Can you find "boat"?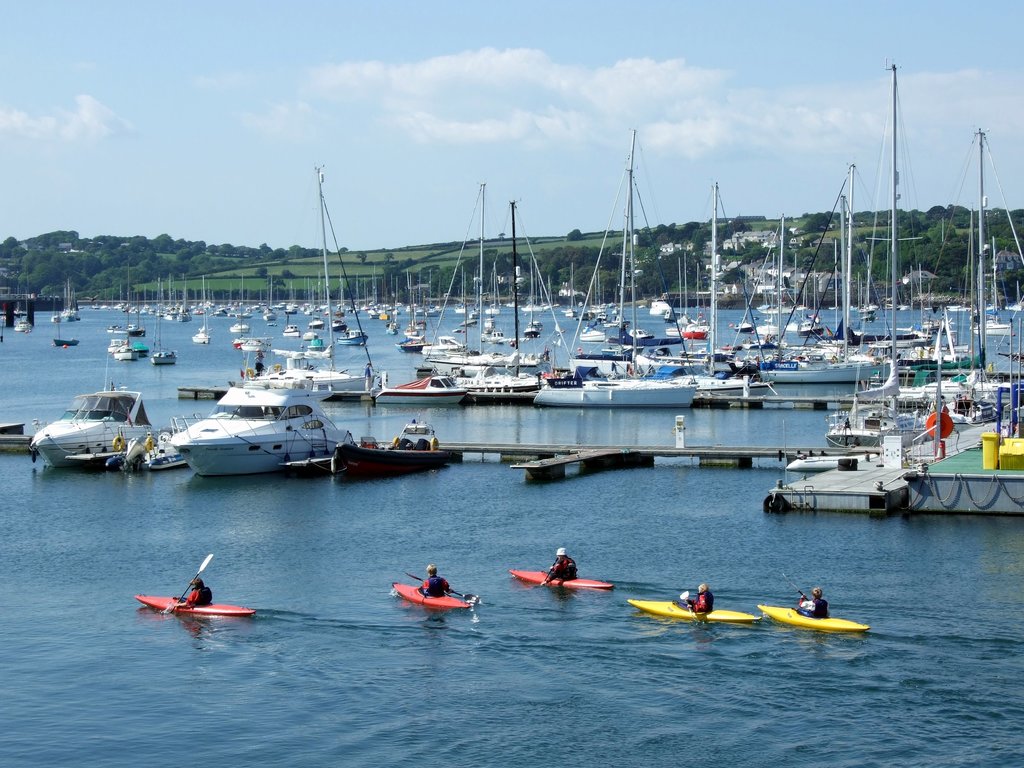
Yes, bounding box: {"x1": 133, "y1": 596, "x2": 255, "y2": 612}.
